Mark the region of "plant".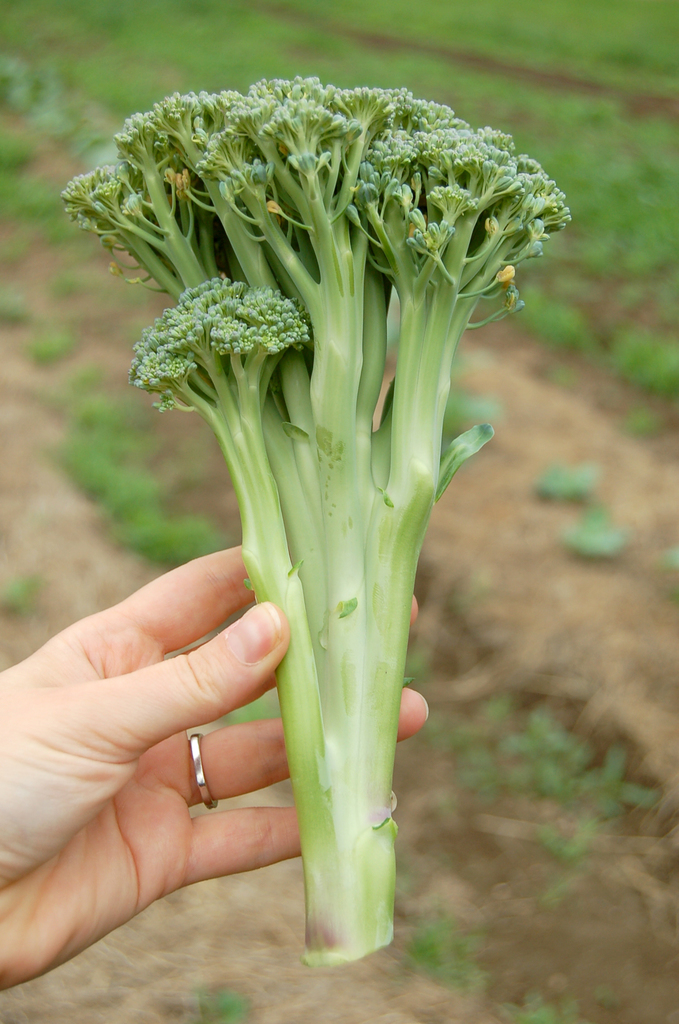
Region: 573/513/623/557.
